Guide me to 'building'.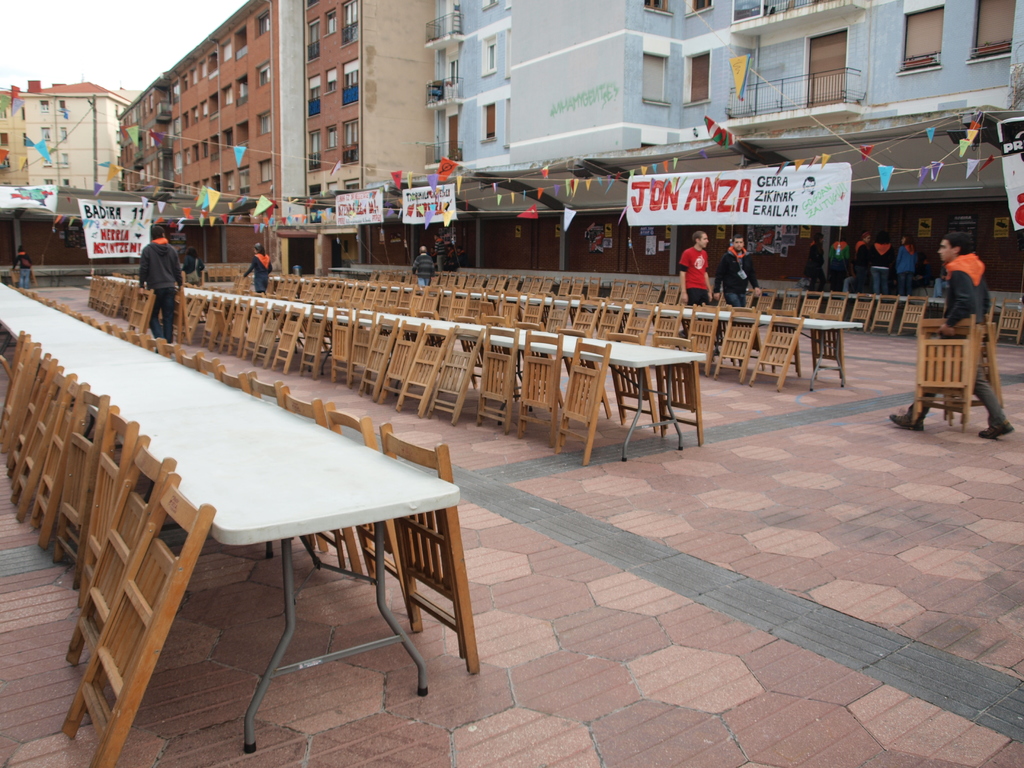
Guidance: pyautogui.locateOnScreen(424, 0, 1023, 292).
